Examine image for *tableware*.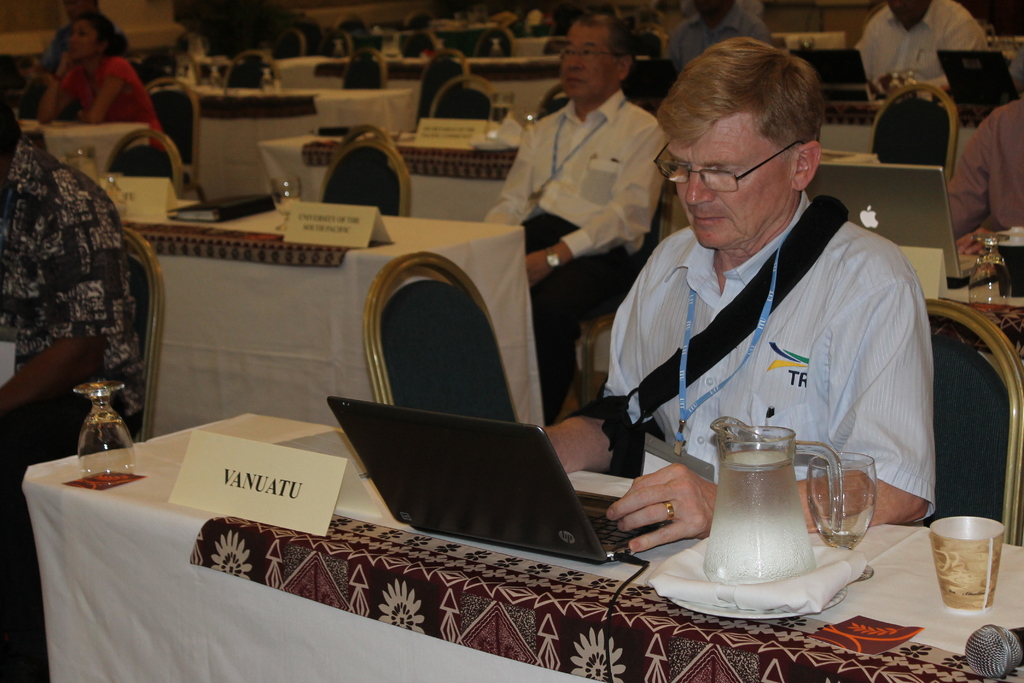
Examination result: Rect(73, 381, 141, 484).
